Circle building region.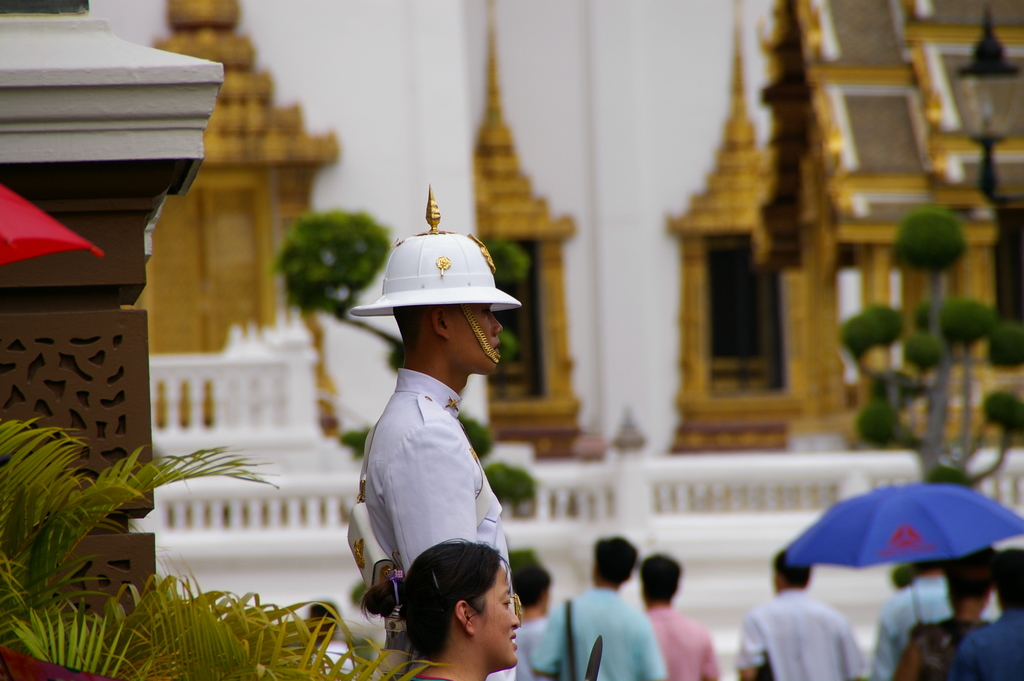
Region: [0,0,1023,680].
